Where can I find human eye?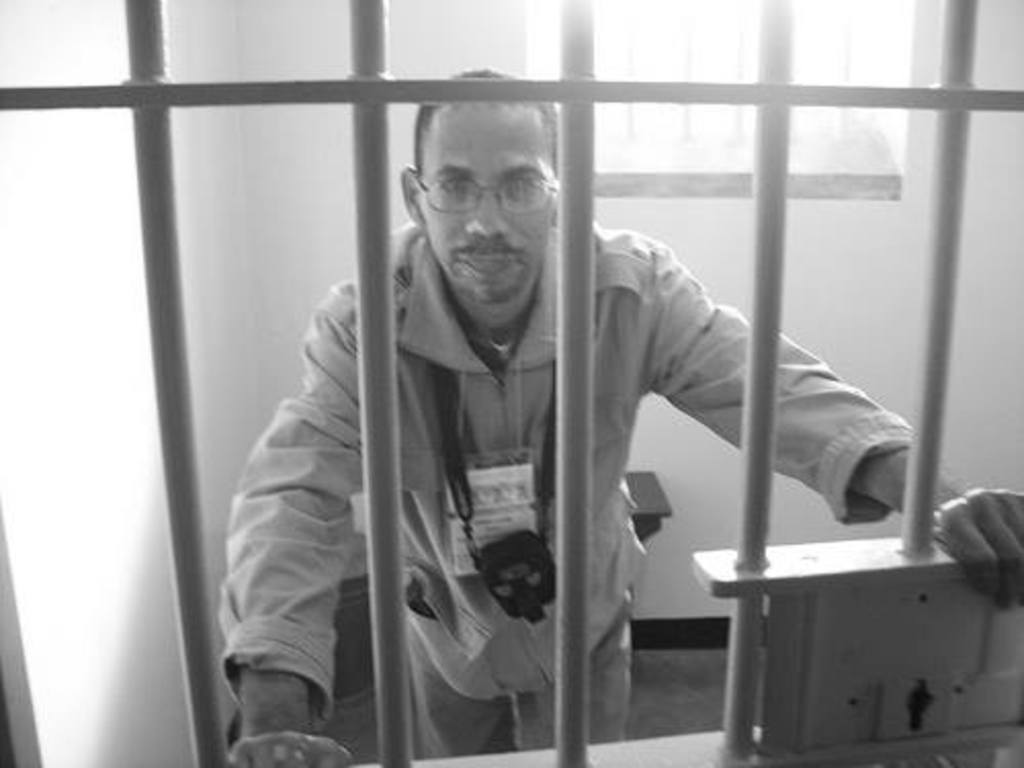
You can find it at [442,170,475,199].
